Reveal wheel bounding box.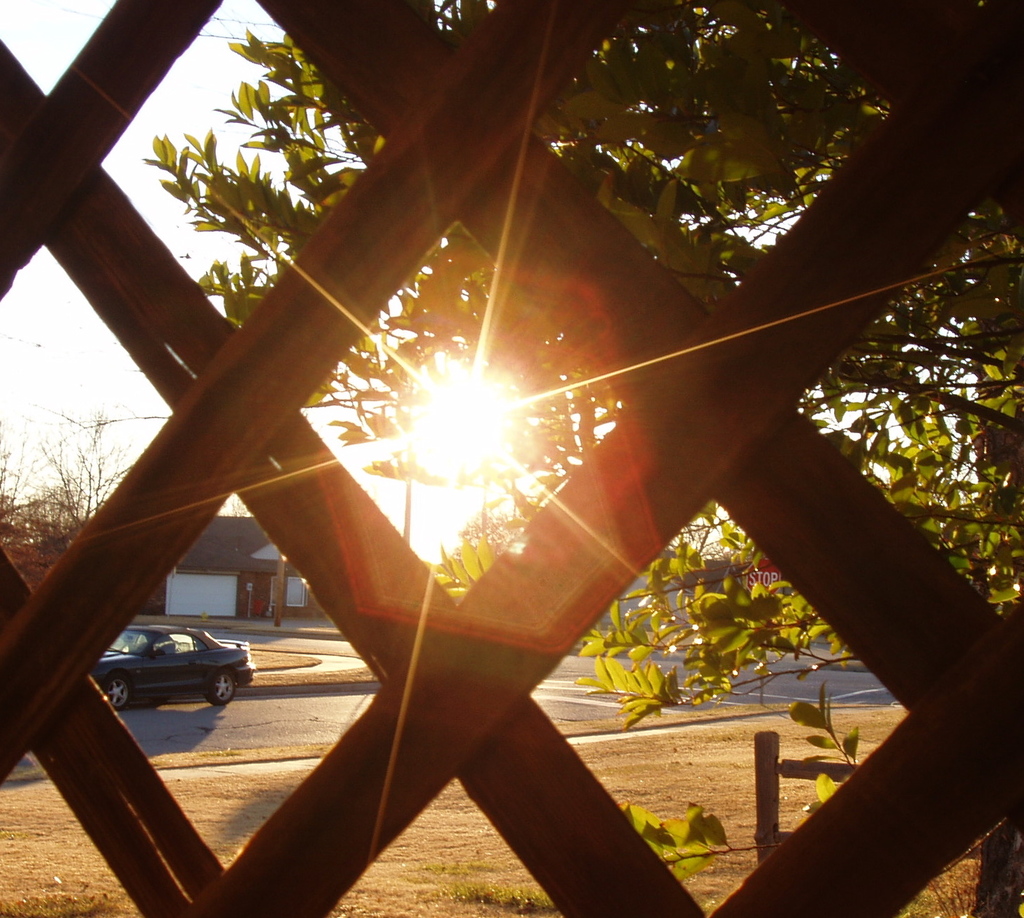
Revealed: BBox(209, 666, 234, 704).
